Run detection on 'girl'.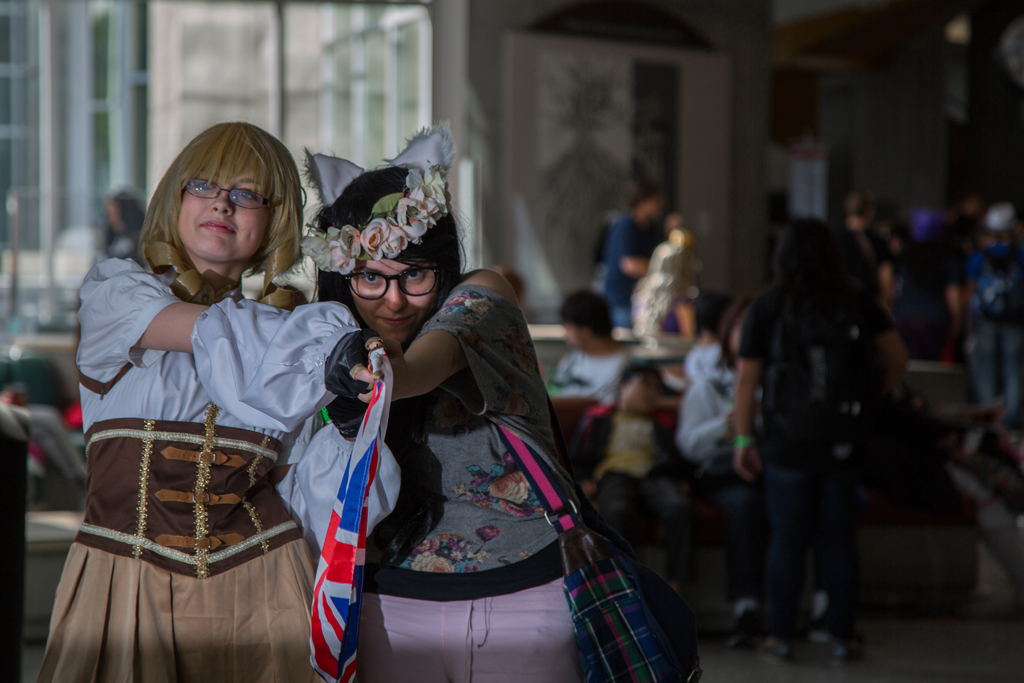
Result: [34, 117, 334, 682].
